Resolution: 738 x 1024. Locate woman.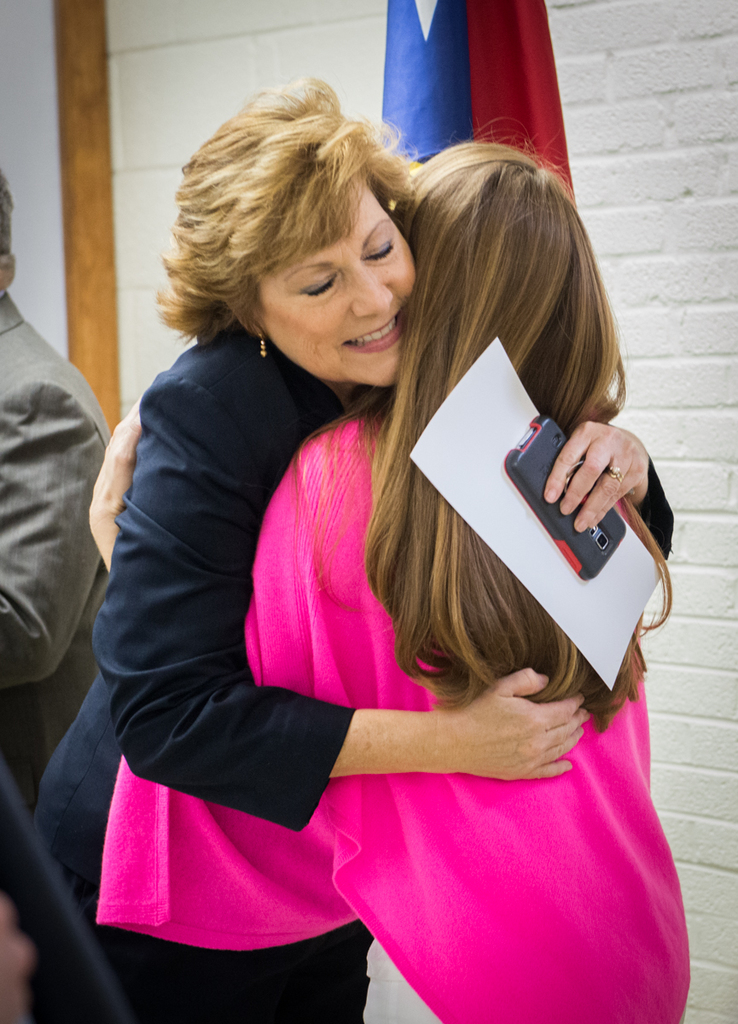
bbox=(32, 69, 673, 1021).
